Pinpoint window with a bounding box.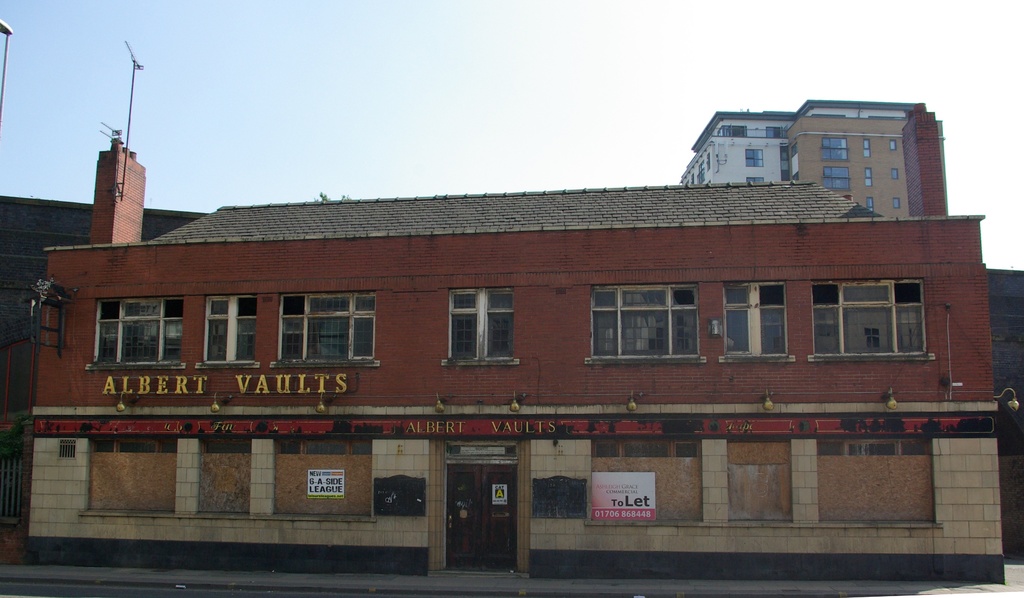
205:437:247:451.
